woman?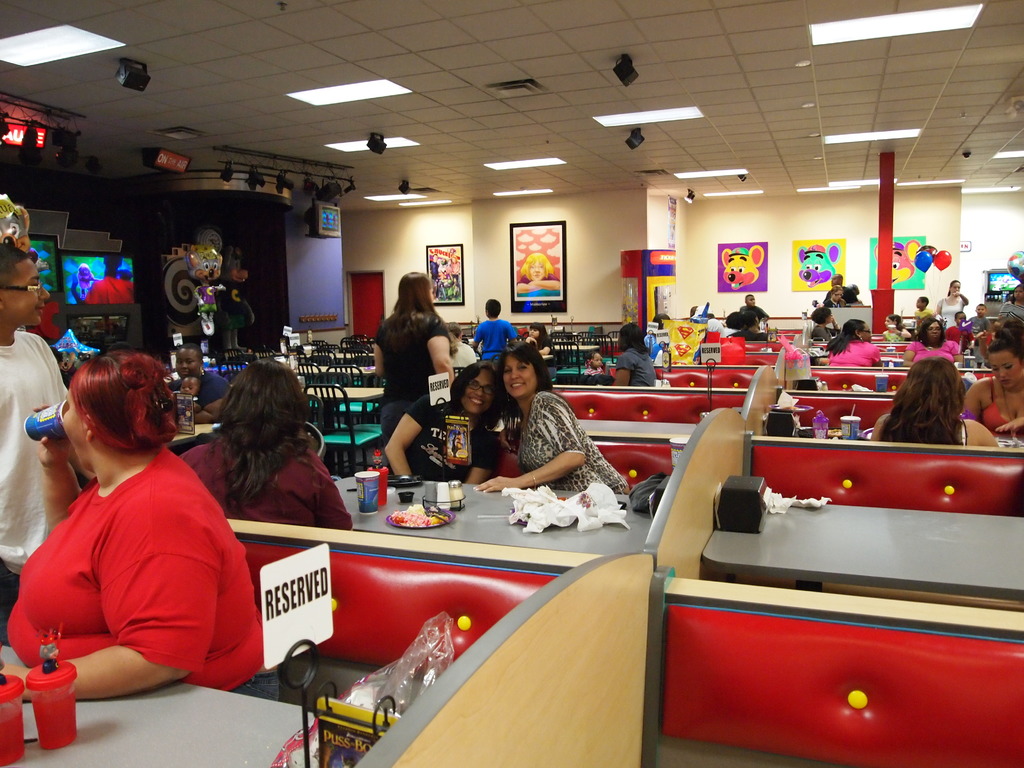
{"left": 607, "top": 319, "right": 655, "bottom": 390}
